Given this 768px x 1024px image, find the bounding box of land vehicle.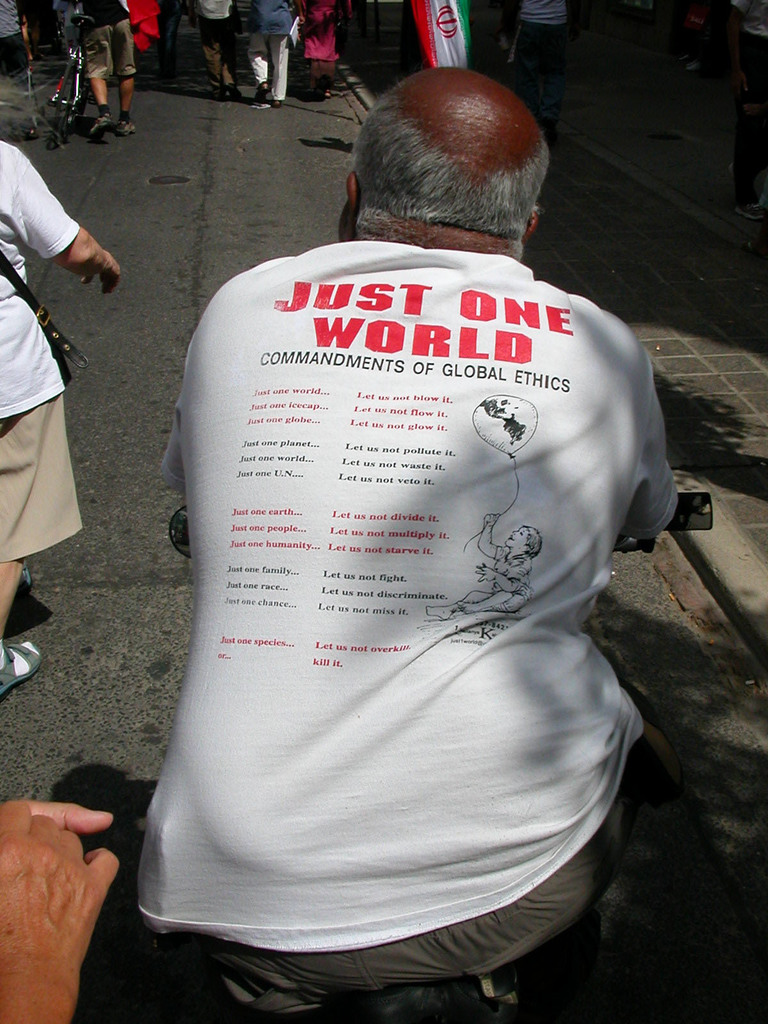
50:0:97:145.
